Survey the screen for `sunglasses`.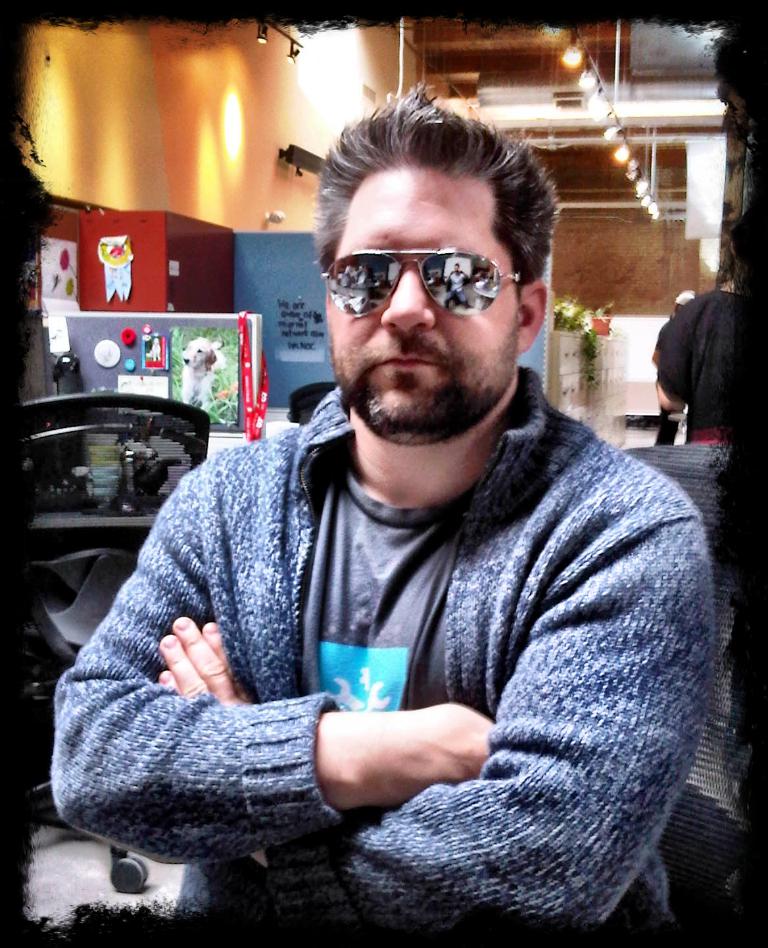
Survey found: bbox=(320, 248, 523, 319).
